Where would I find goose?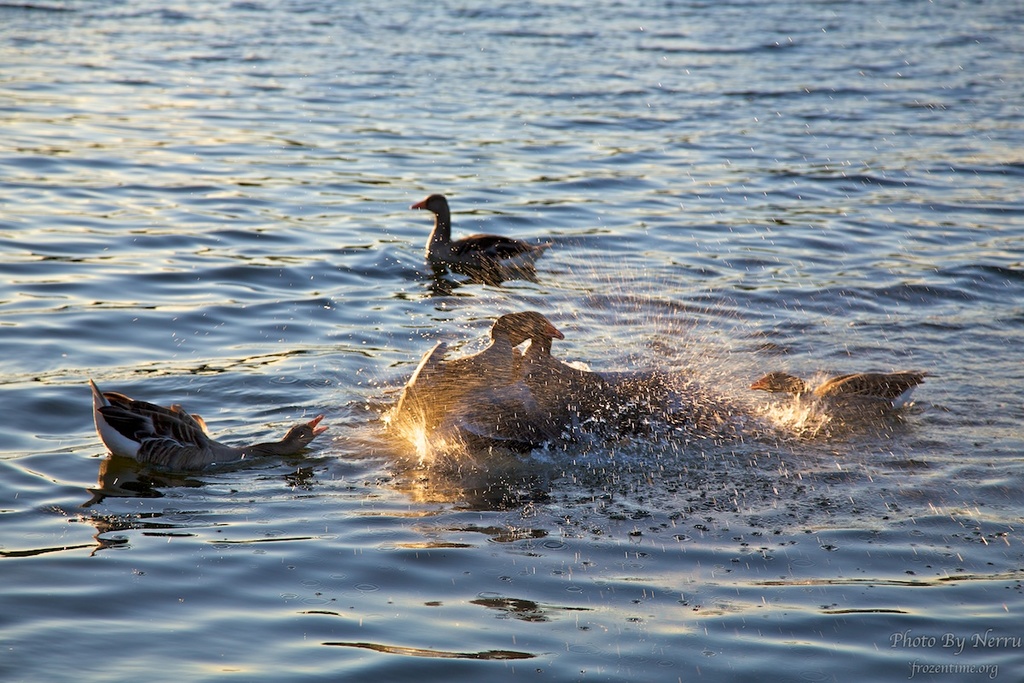
At crop(78, 375, 309, 483).
